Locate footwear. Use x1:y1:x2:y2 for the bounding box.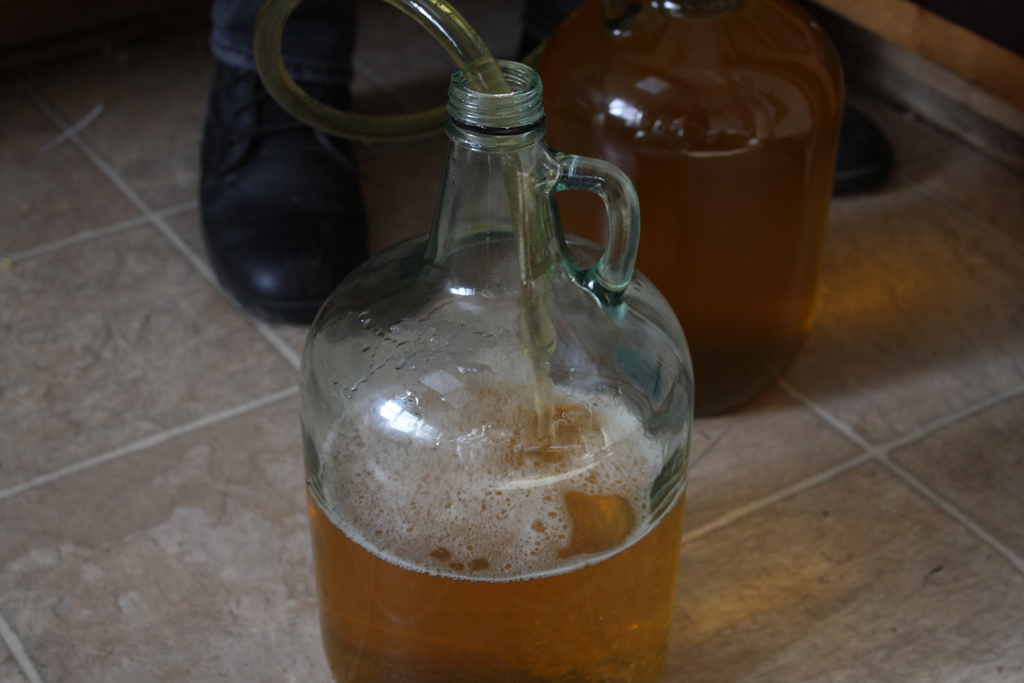
174:27:369:384.
